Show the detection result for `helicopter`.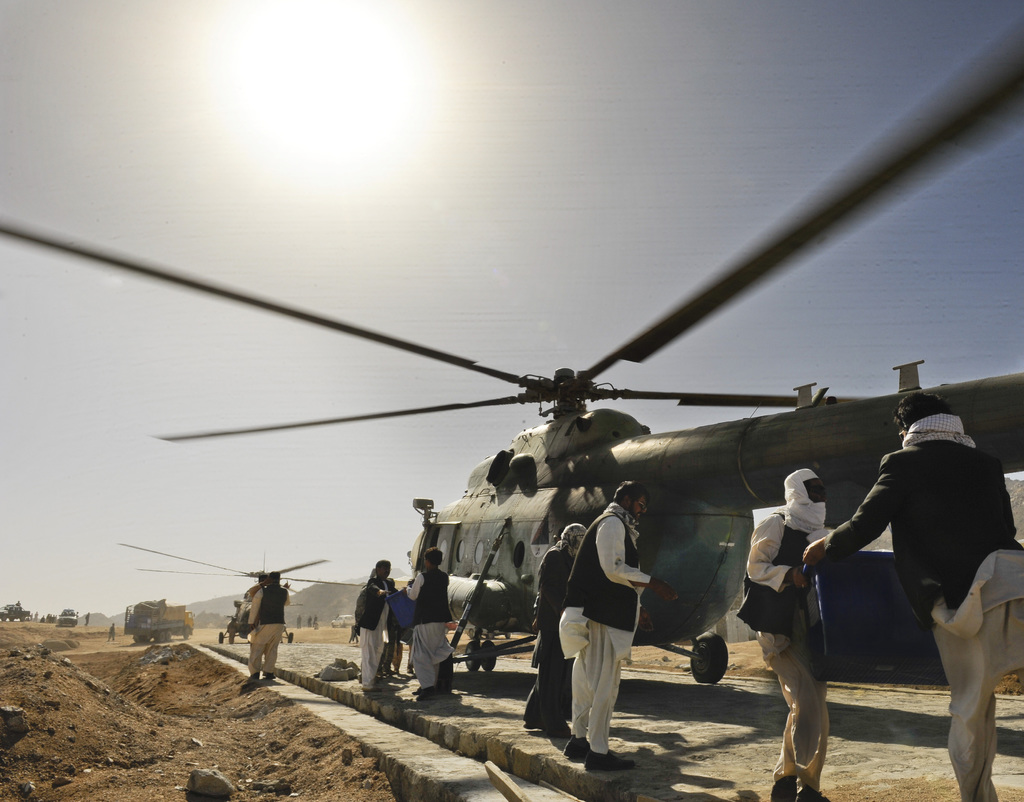
rect(116, 540, 374, 643).
